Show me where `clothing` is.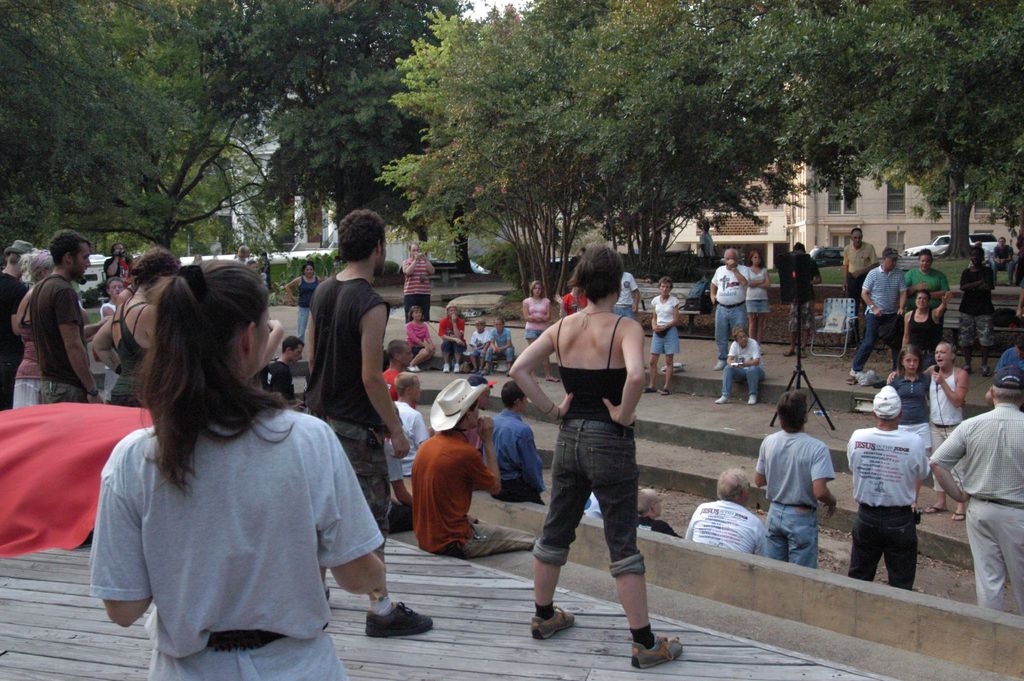
`clothing` is at [717,259,749,352].
